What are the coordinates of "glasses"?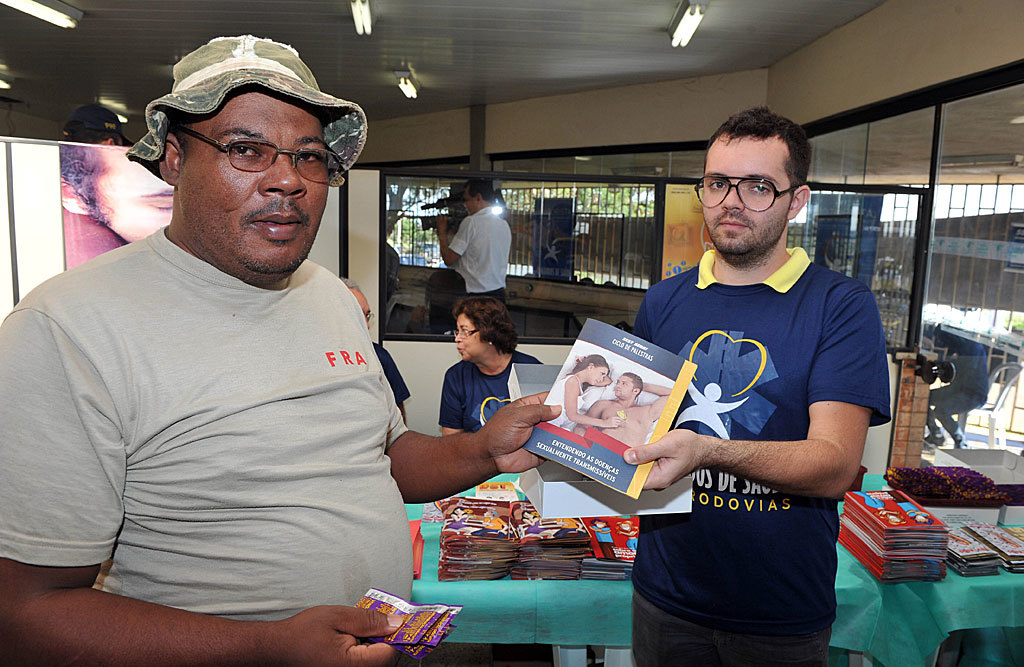
[688,173,792,218].
